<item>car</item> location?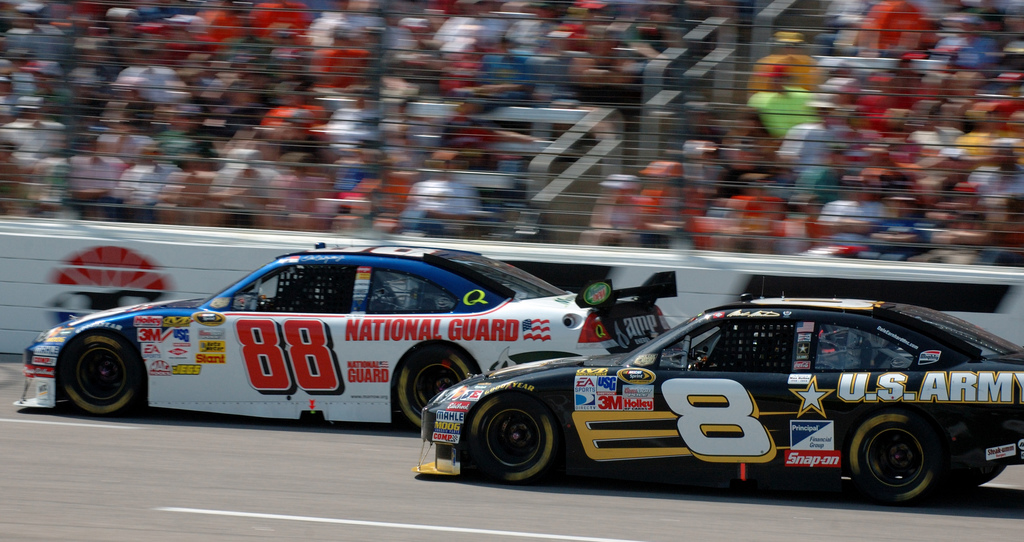
467 292 1002 498
